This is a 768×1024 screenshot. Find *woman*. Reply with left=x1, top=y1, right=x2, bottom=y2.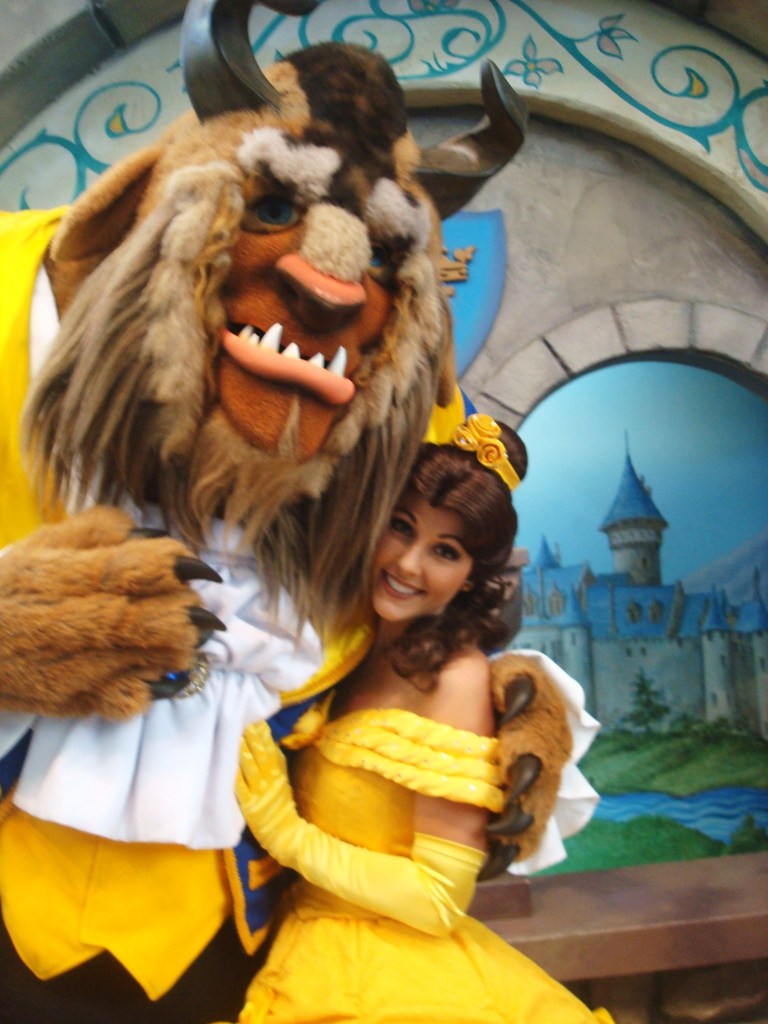
left=191, top=420, right=590, bottom=1023.
